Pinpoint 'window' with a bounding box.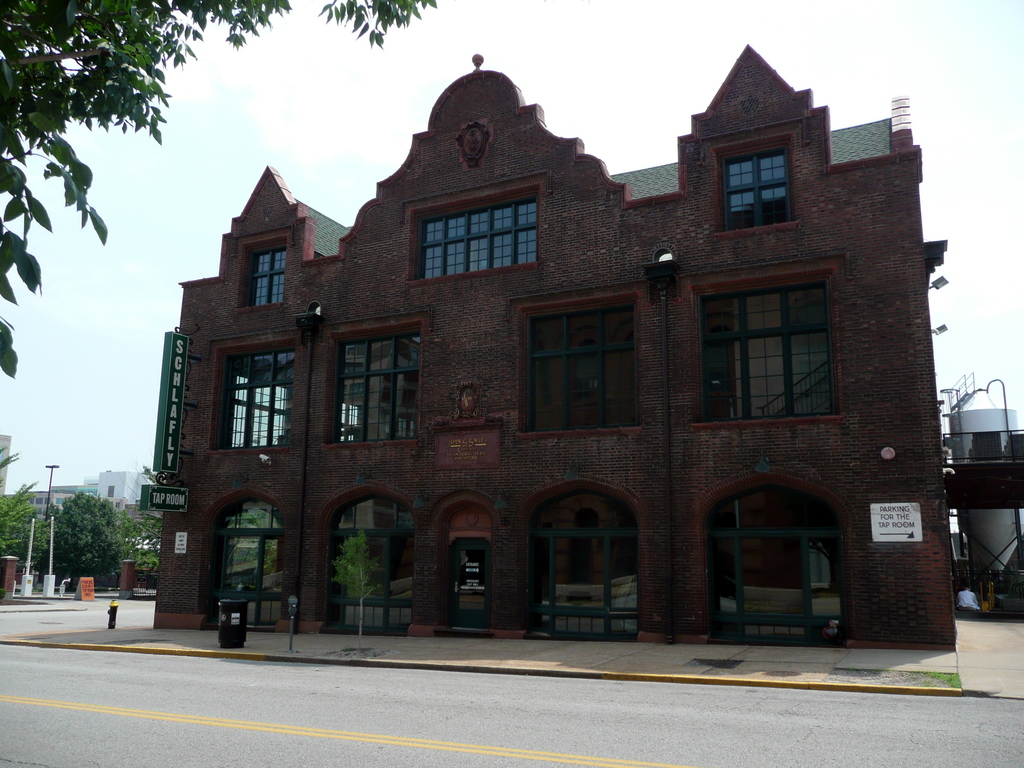
[x1=231, y1=233, x2=292, y2=315].
